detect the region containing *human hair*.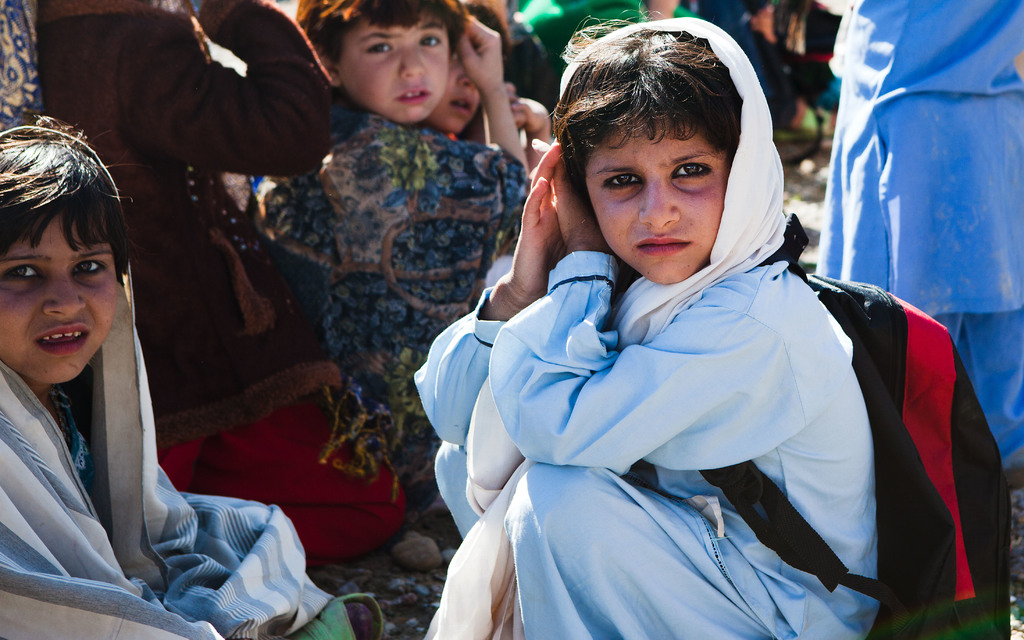
x1=0 y1=113 x2=132 y2=281.
